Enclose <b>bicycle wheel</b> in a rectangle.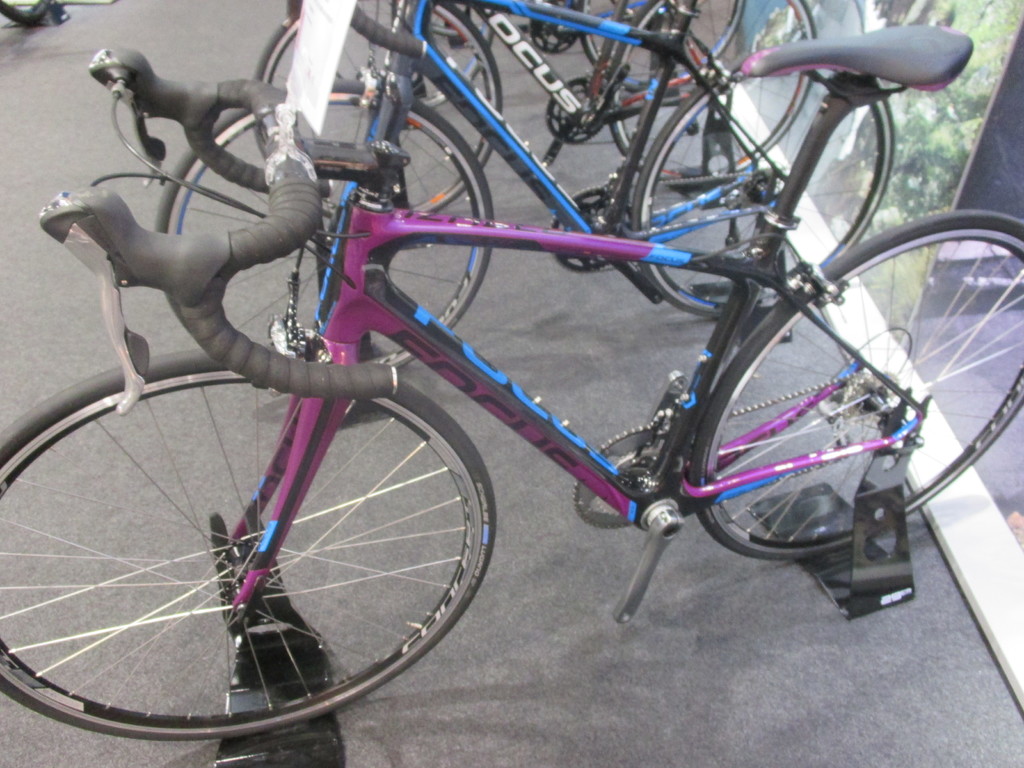
{"x1": 636, "y1": 63, "x2": 898, "y2": 323}.
